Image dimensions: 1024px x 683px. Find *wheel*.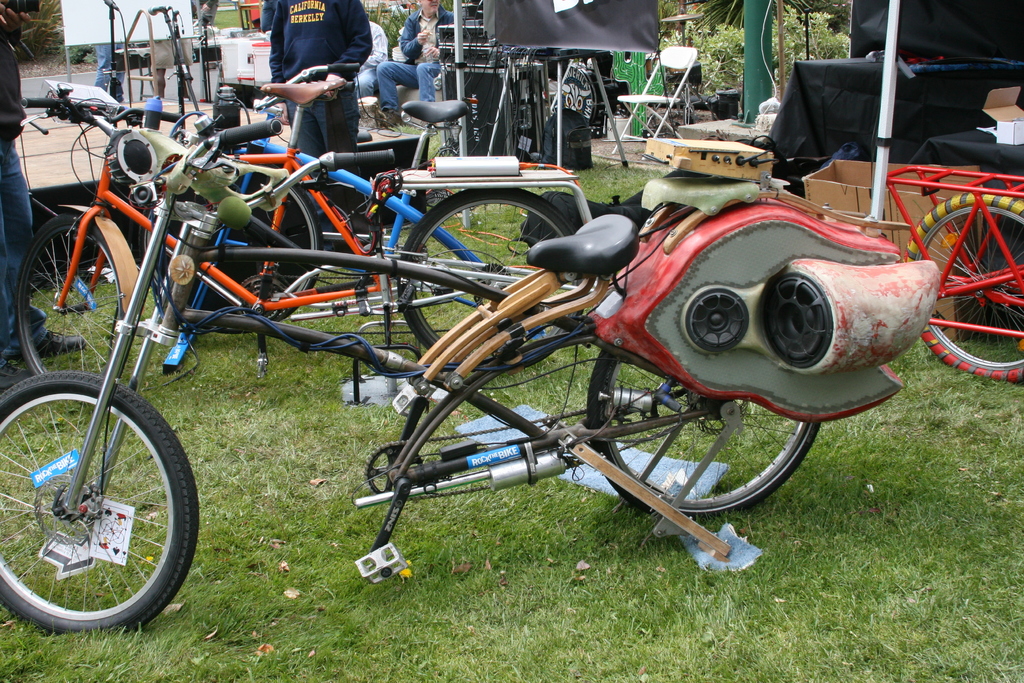
locate(399, 186, 594, 366).
